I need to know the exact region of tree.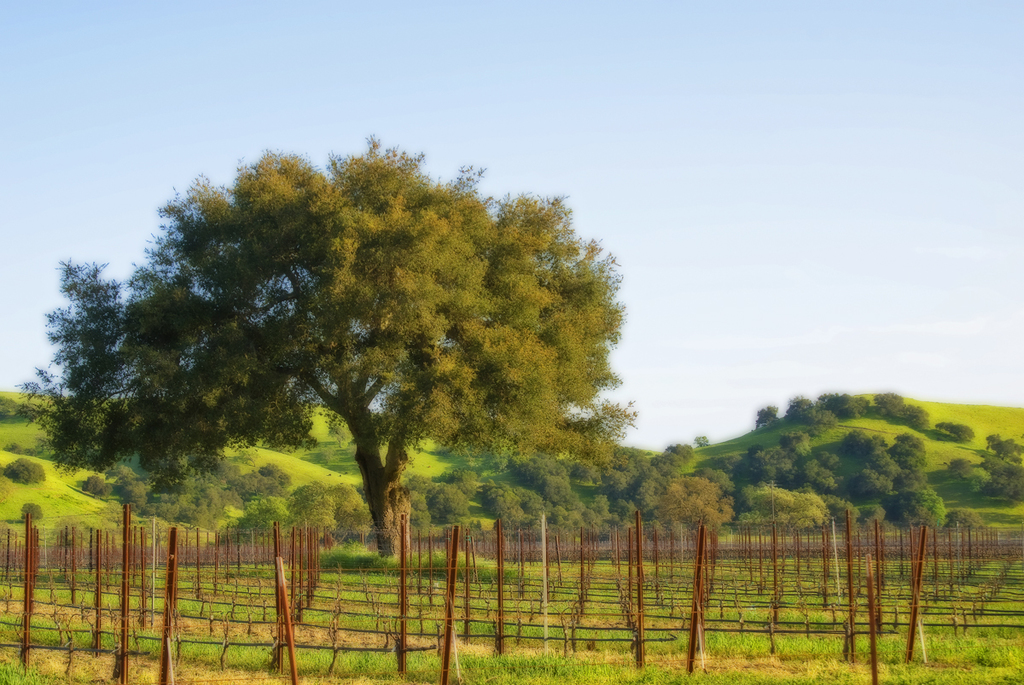
Region: pyautogui.locateOnScreen(657, 470, 736, 543).
